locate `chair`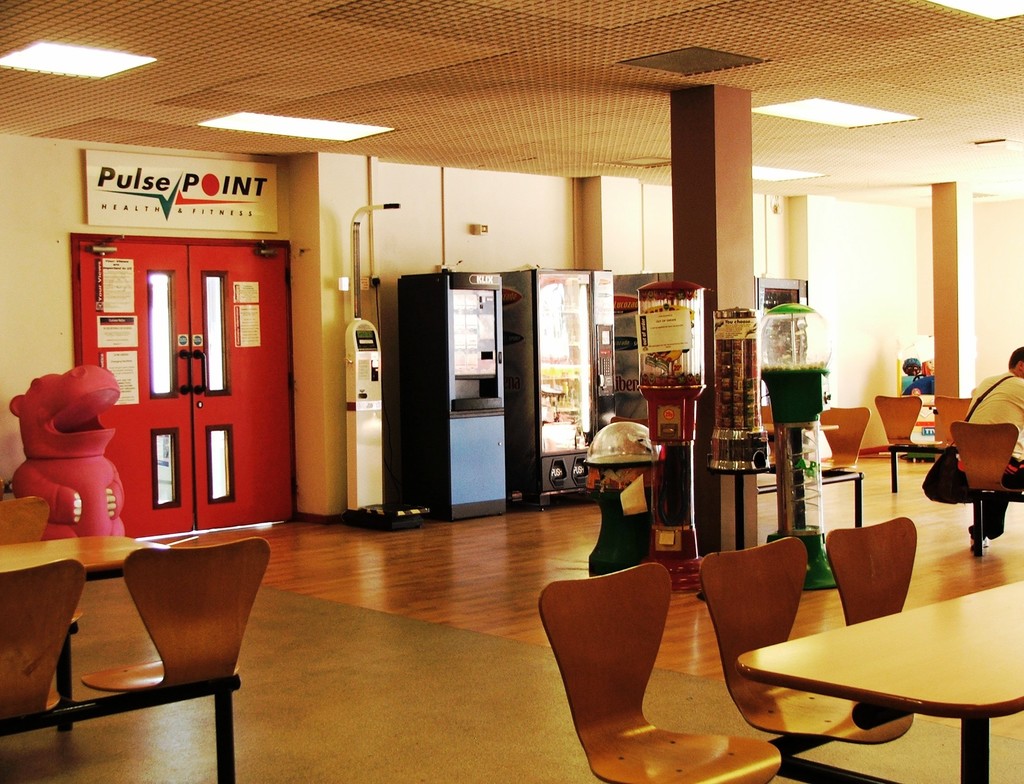
locate(821, 510, 1022, 724)
